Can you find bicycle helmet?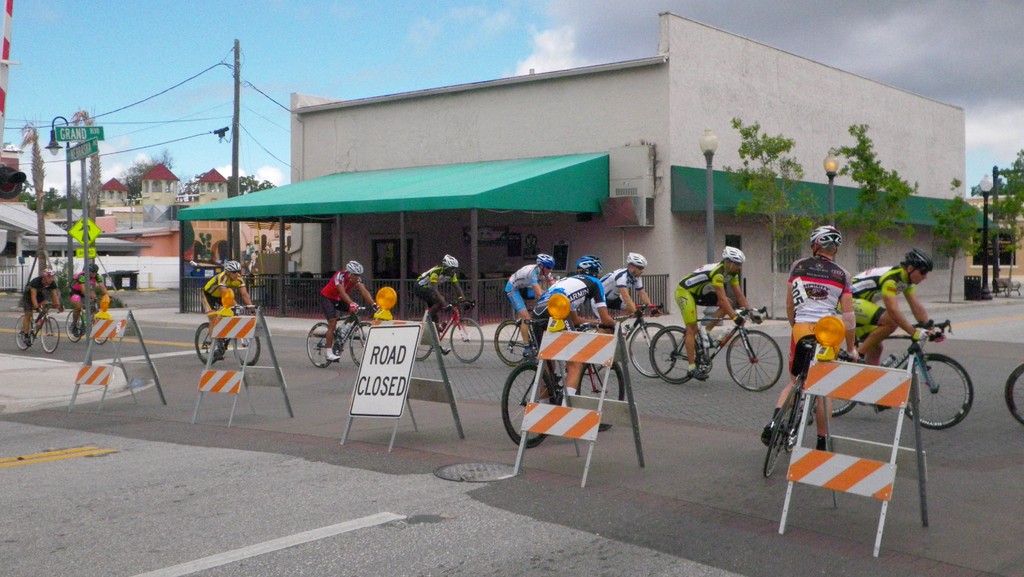
Yes, bounding box: (536, 257, 554, 272).
